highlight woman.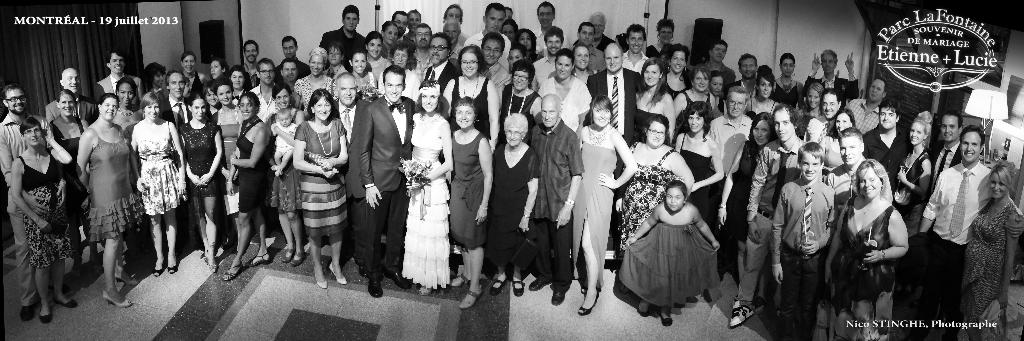
Highlighted region: {"x1": 344, "y1": 50, "x2": 382, "y2": 89}.
